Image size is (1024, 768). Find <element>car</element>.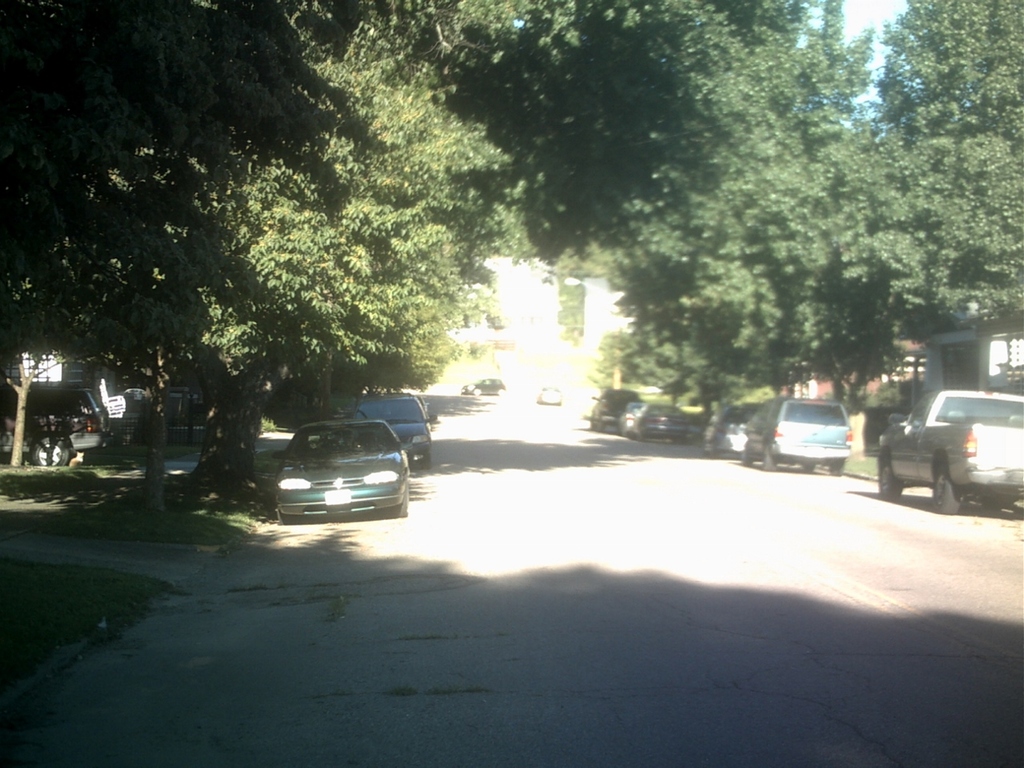
select_region(0, 377, 119, 469).
